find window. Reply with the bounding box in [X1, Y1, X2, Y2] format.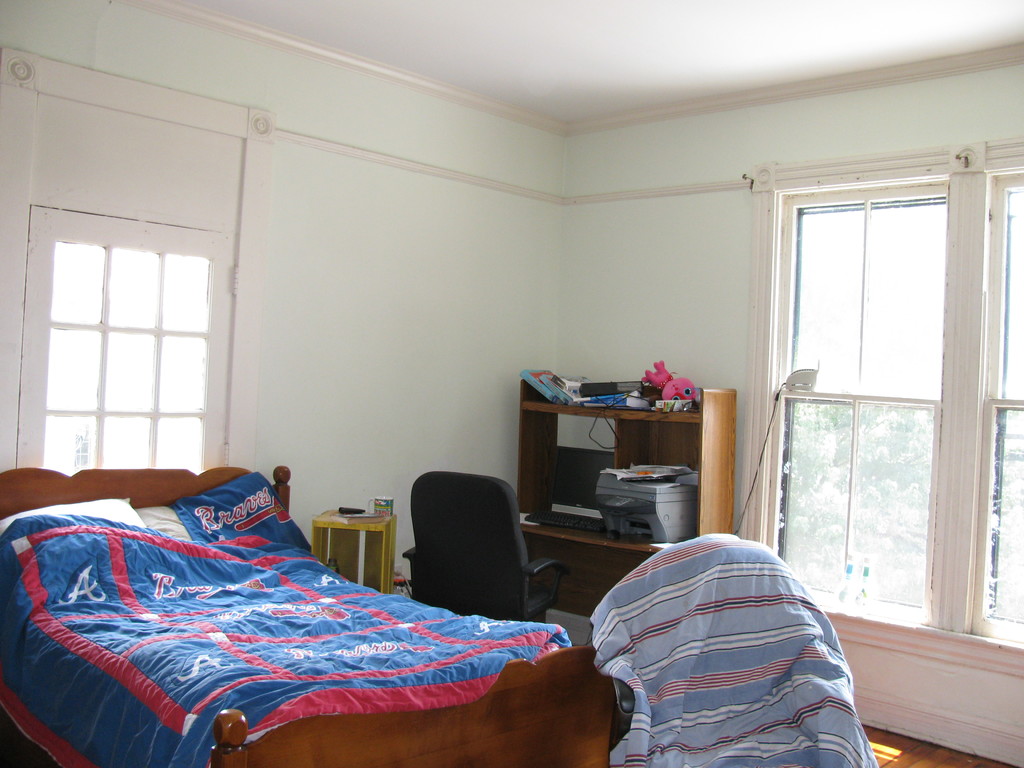
[734, 159, 1023, 680].
